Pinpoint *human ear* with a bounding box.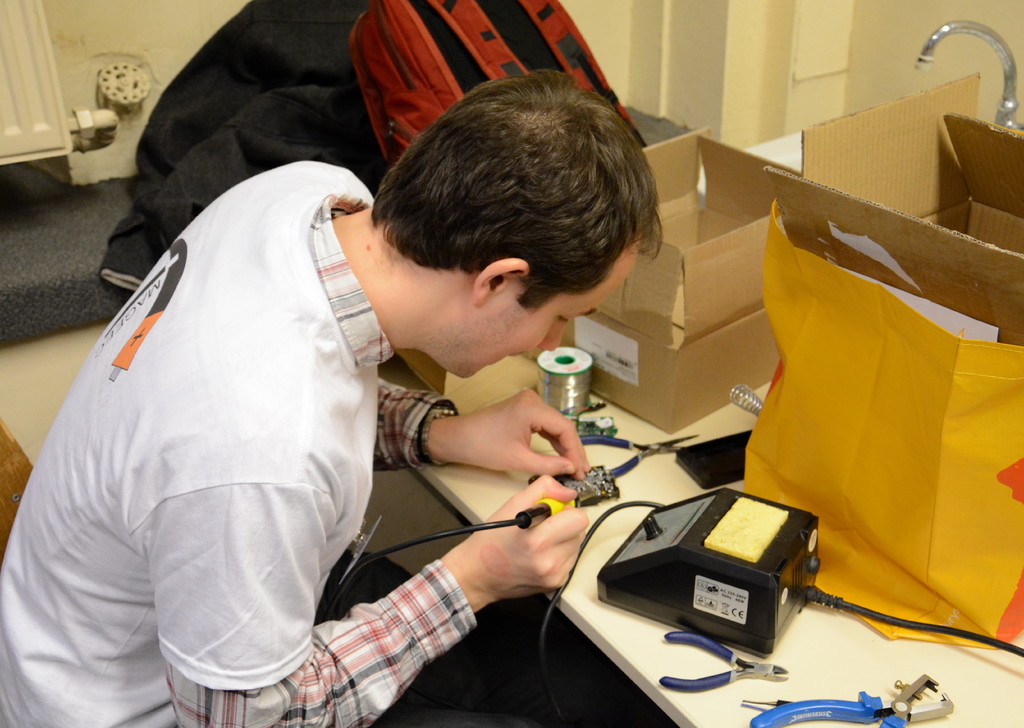
[x1=473, y1=255, x2=530, y2=305].
